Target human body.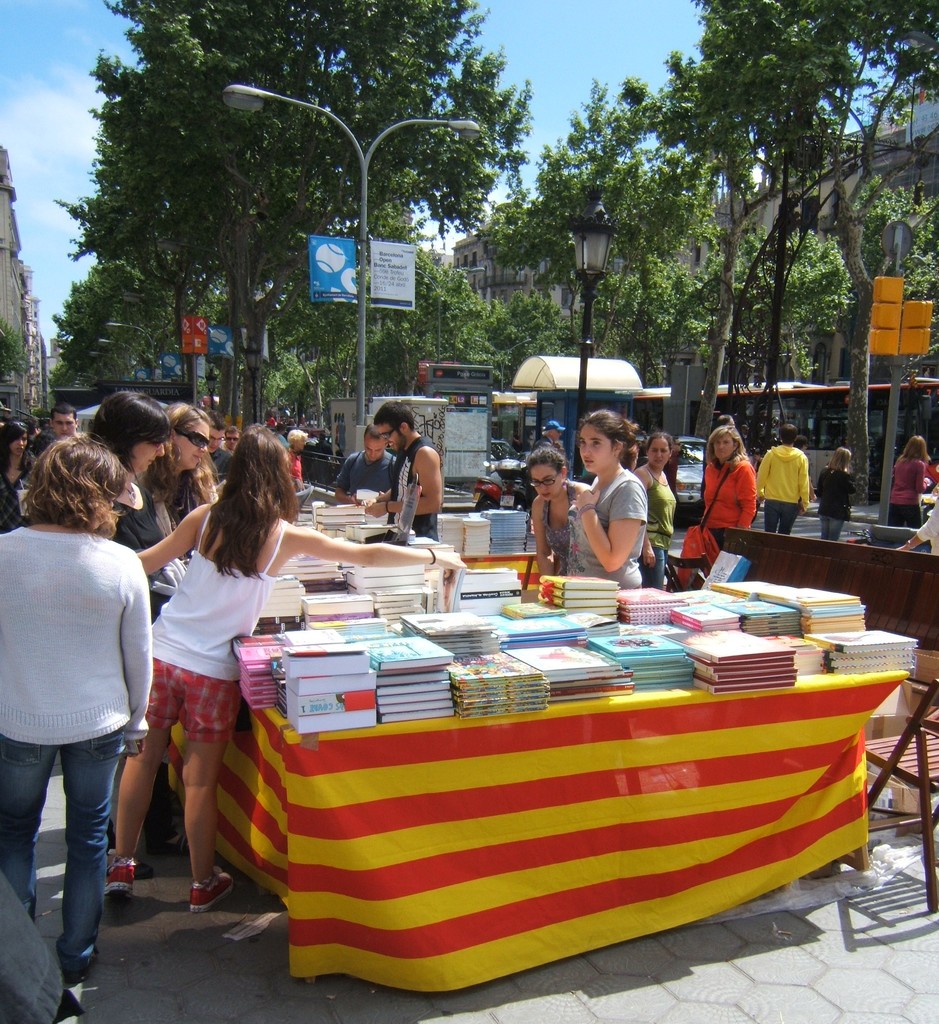
Target region: (left=279, top=430, right=307, bottom=499).
